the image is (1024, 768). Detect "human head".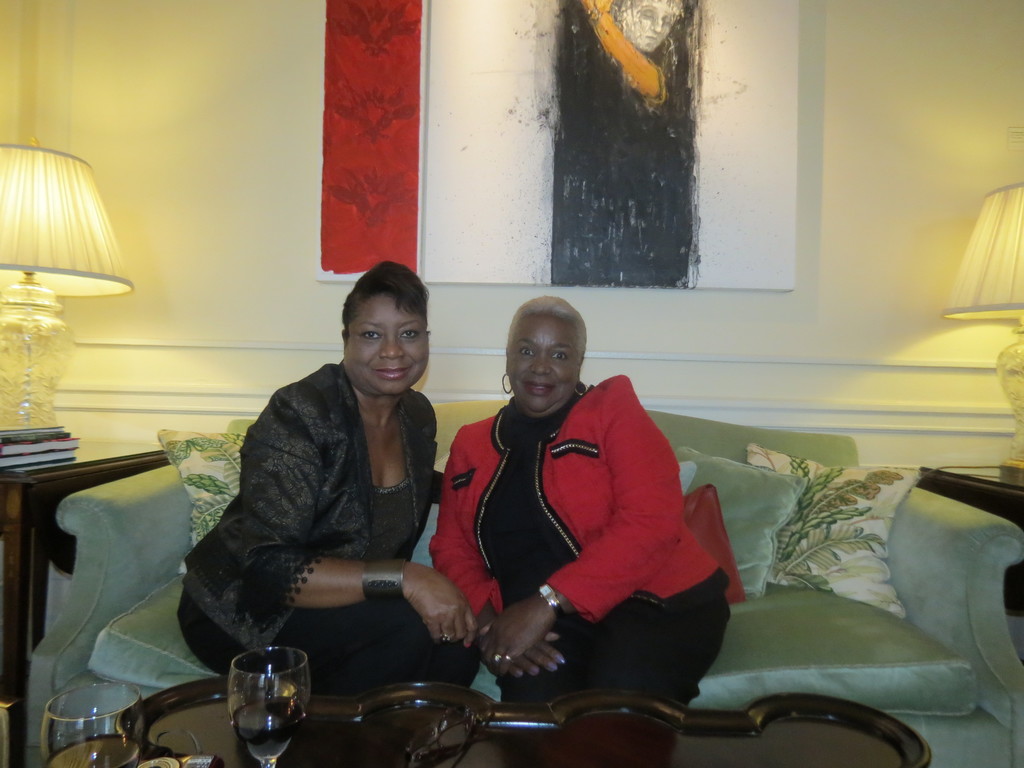
Detection: rect(340, 264, 436, 406).
